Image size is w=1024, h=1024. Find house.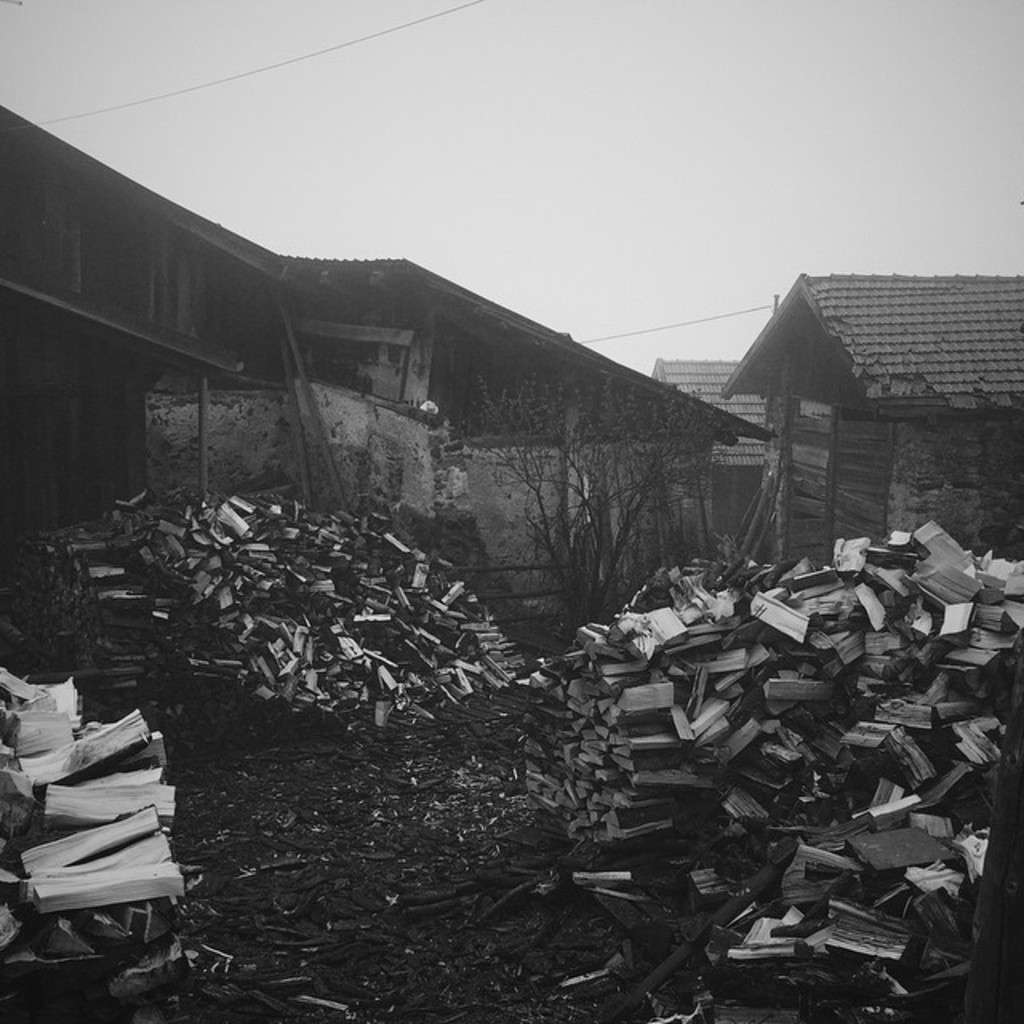
[653, 352, 832, 568].
